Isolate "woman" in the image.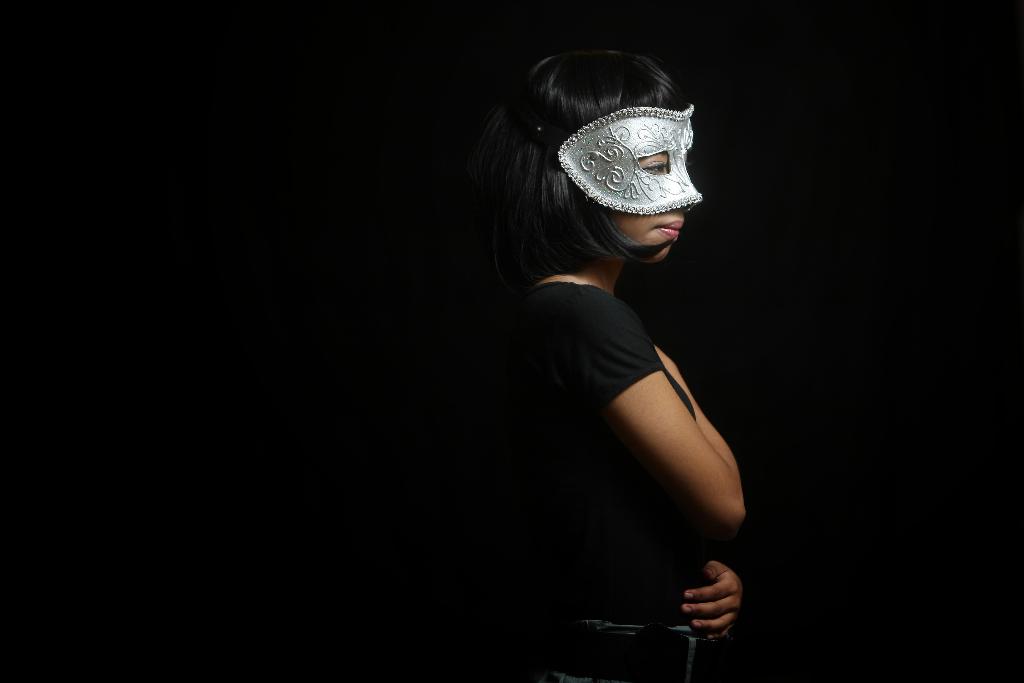
Isolated region: <box>447,21,784,657</box>.
